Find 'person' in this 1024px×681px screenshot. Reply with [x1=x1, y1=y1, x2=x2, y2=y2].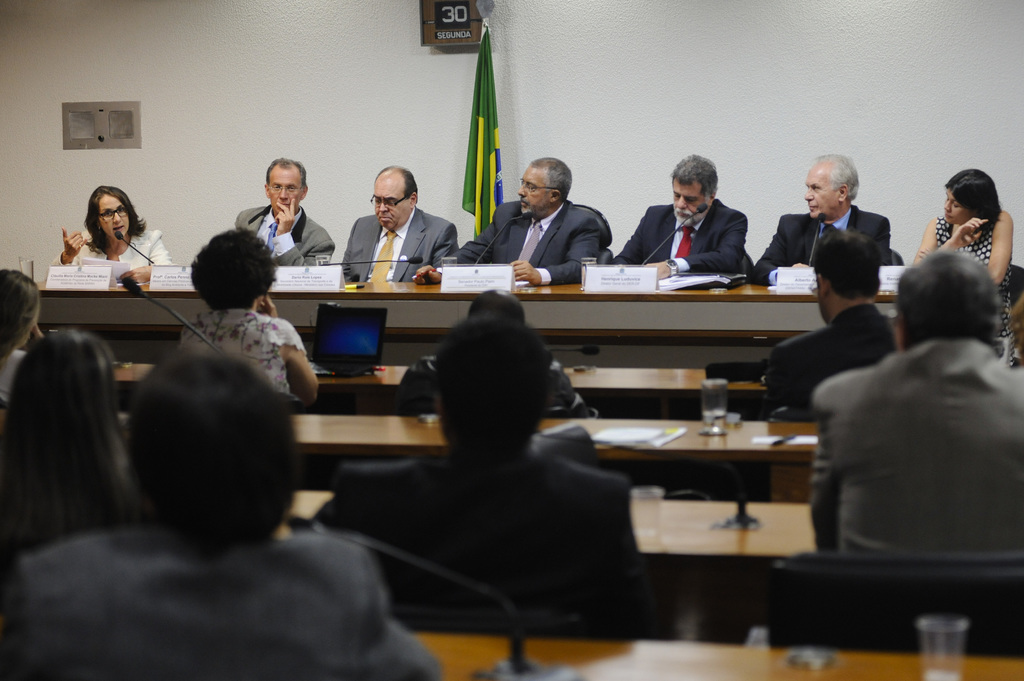
[x1=753, y1=154, x2=890, y2=284].
